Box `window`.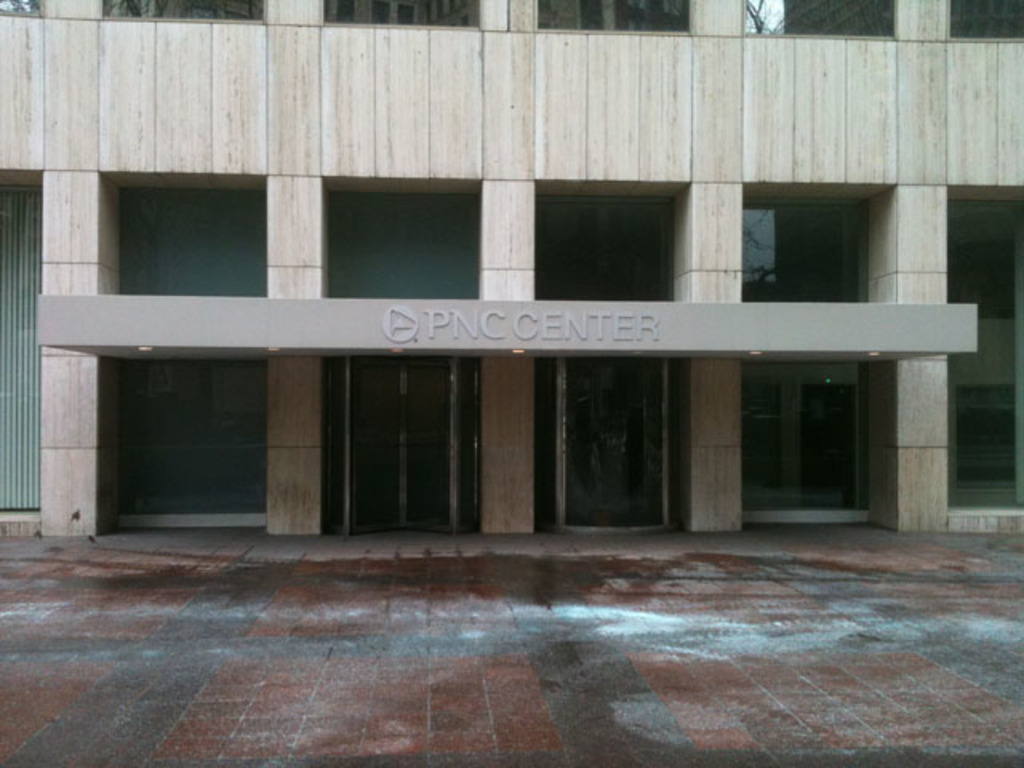
(741, 0, 901, 40).
